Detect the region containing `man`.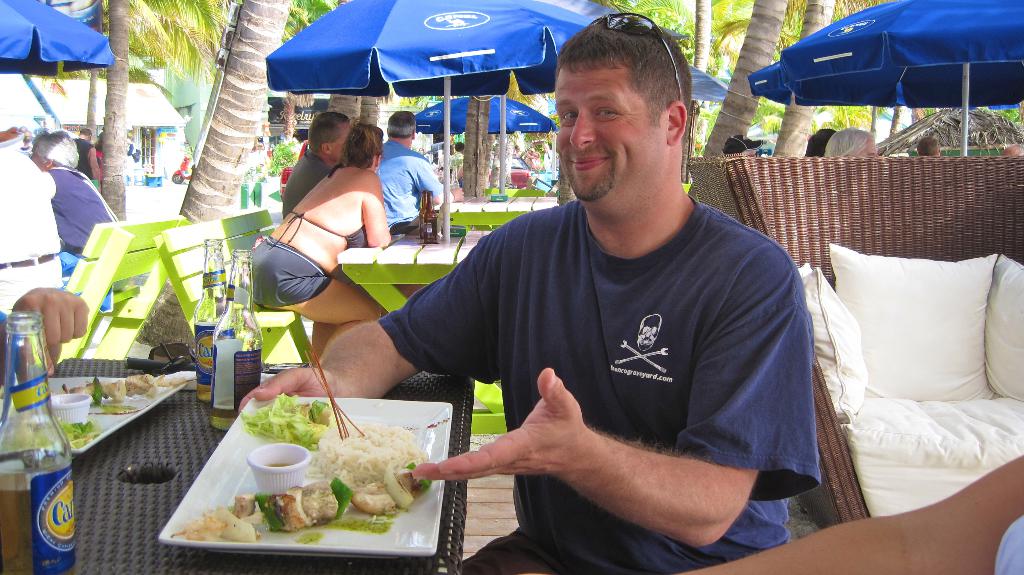
(left=280, top=114, right=351, bottom=213).
